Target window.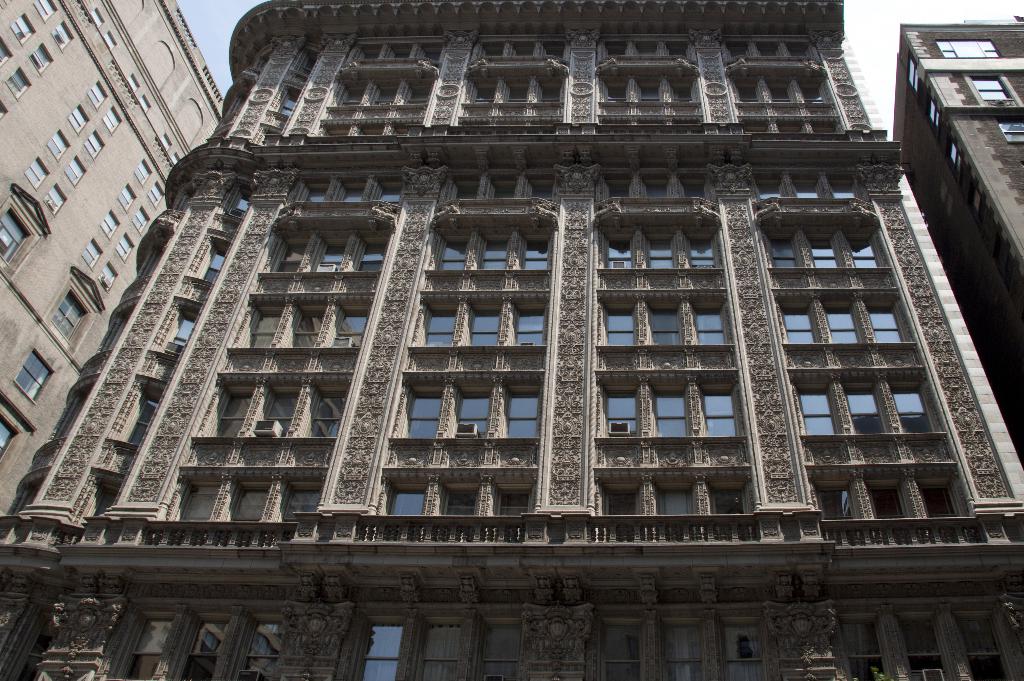
Target region: pyautogui.locateOnScreen(15, 345, 54, 400).
